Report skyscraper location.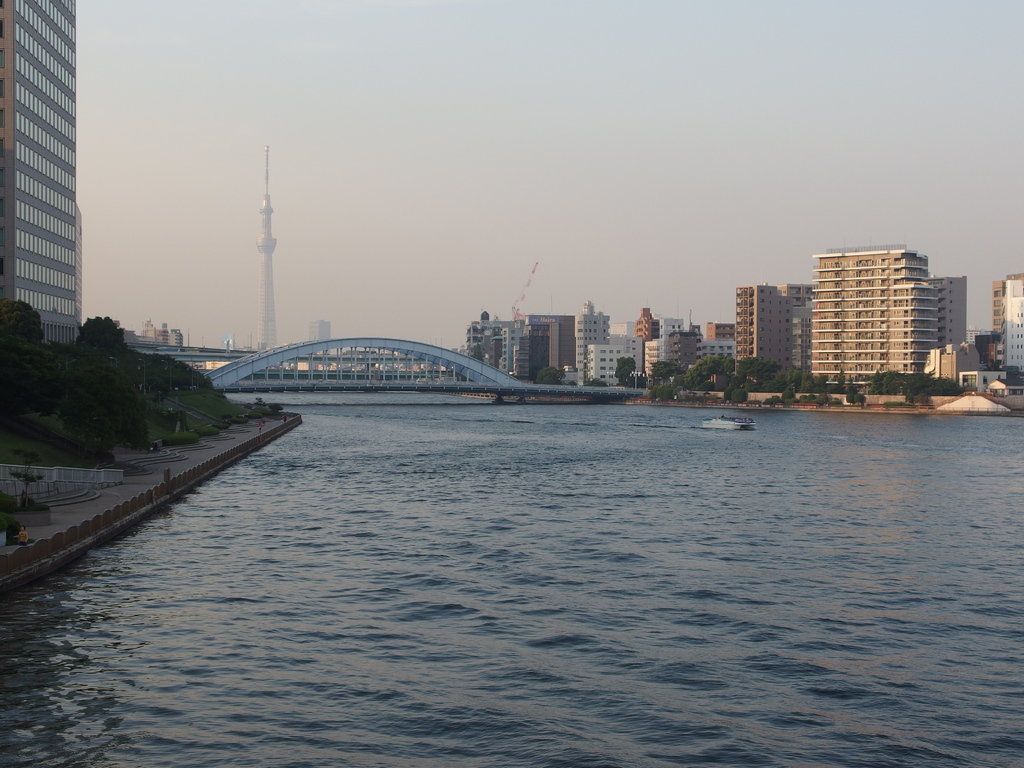
Report: box=[812, 256, 979, 372].
